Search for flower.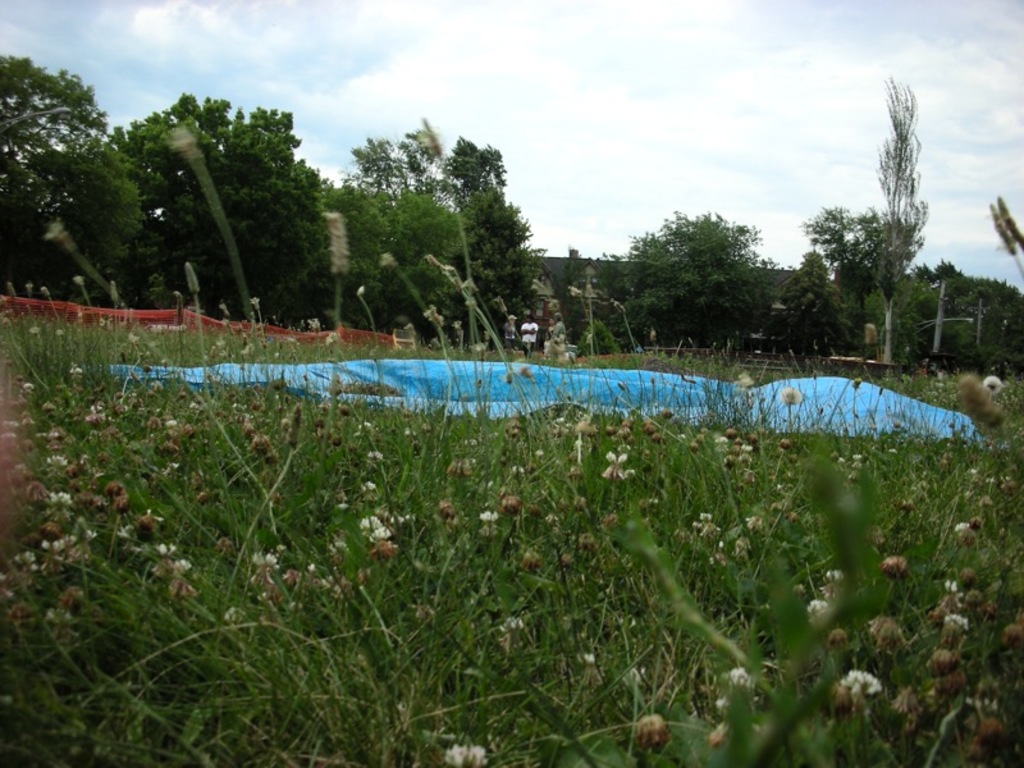
Found at l=306, t=312, r=319, b=332.
